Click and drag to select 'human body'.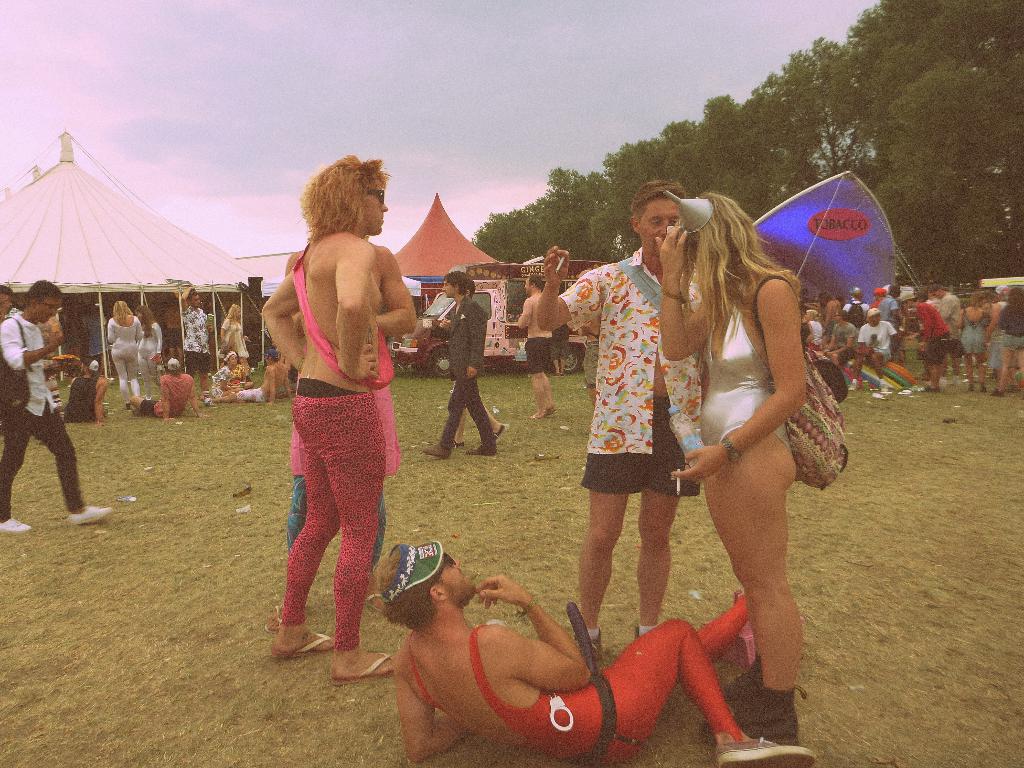
Selection: select_region(65, 375, 104, 429).
